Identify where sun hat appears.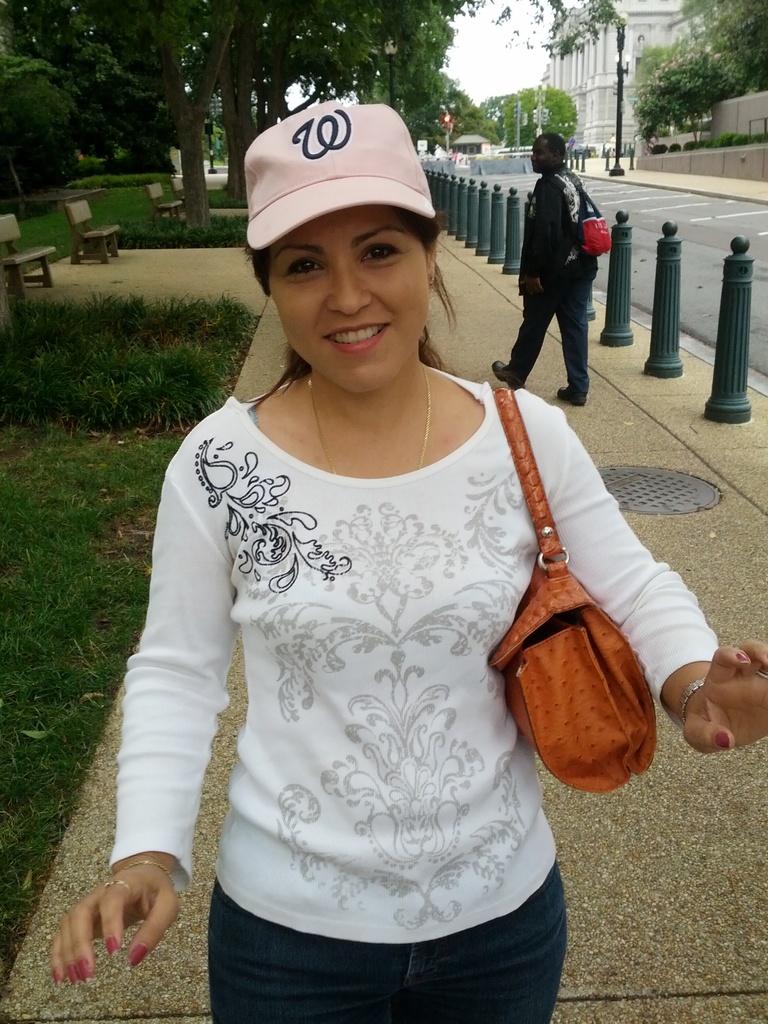
Appears at {"x1": 237, "y1": 91, "x2": 435, "y2": 248}.
